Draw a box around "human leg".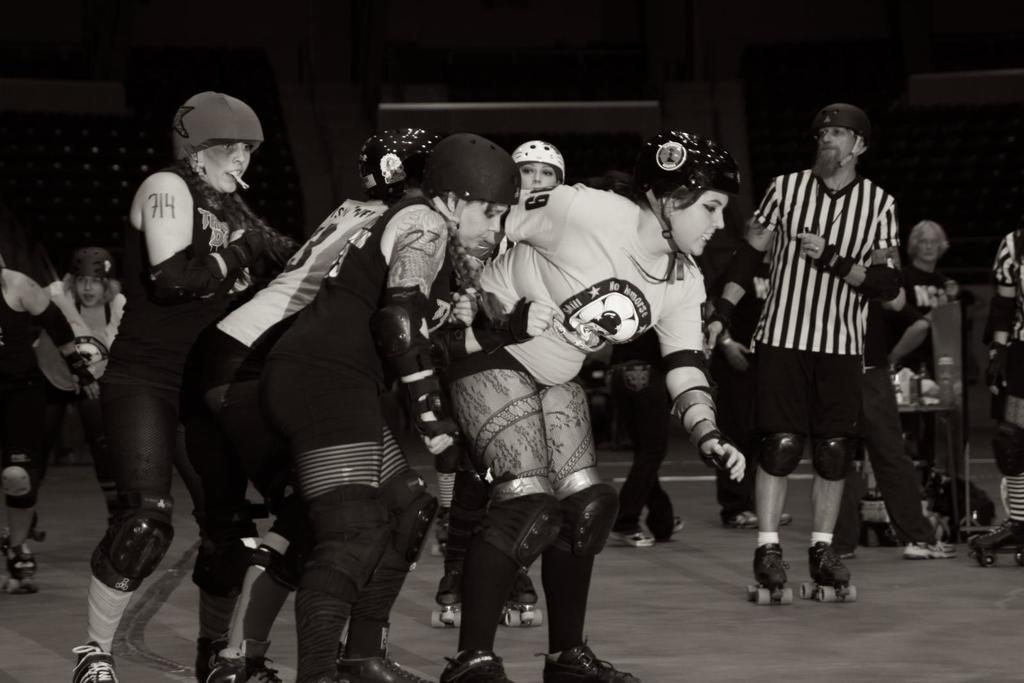
<region>616, 387, 673, 550</region>.
